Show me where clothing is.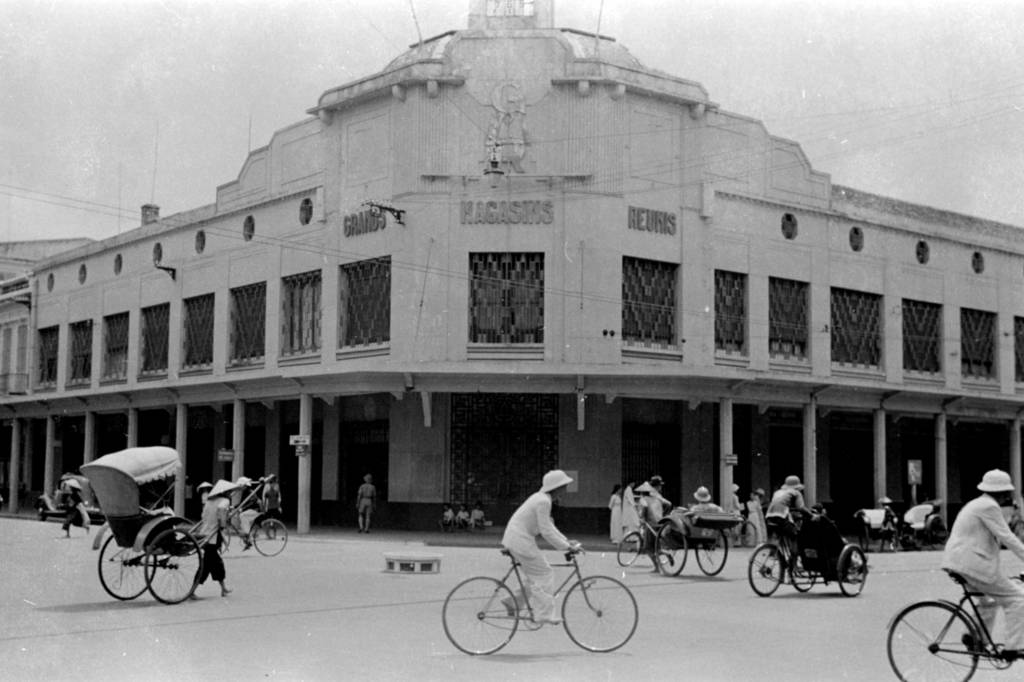
clothing is at bbox=(690, 503, 724, 516).
